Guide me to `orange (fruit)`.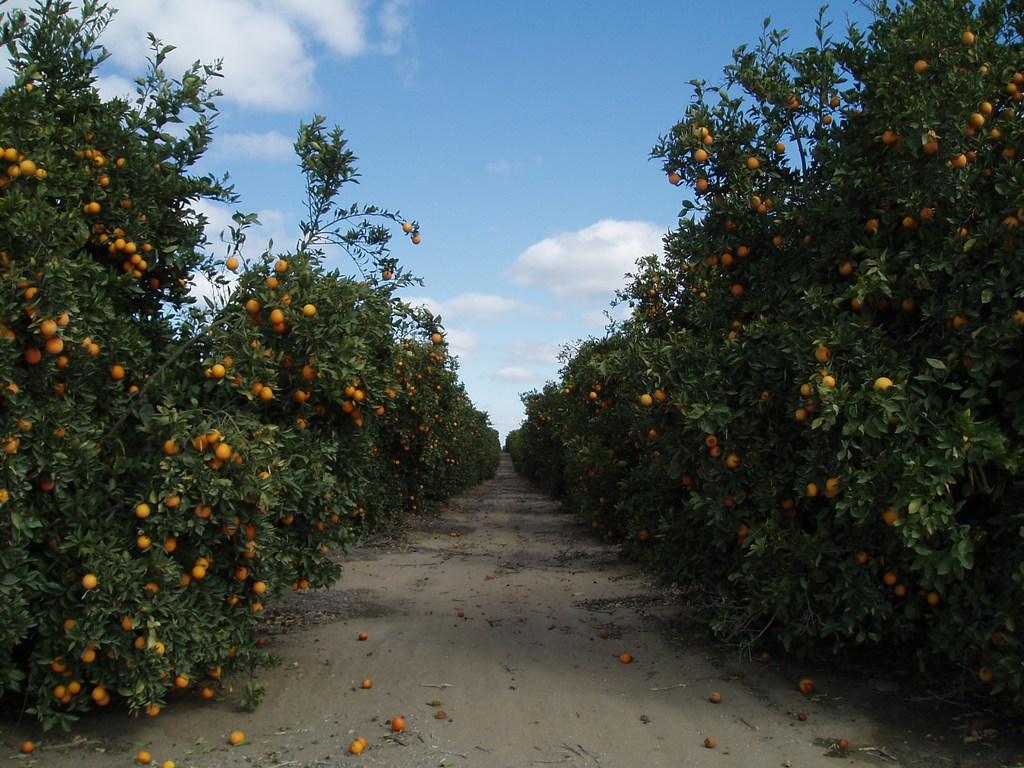
Guidance: [x1=79, y1=565, x2=93, y2=585].
